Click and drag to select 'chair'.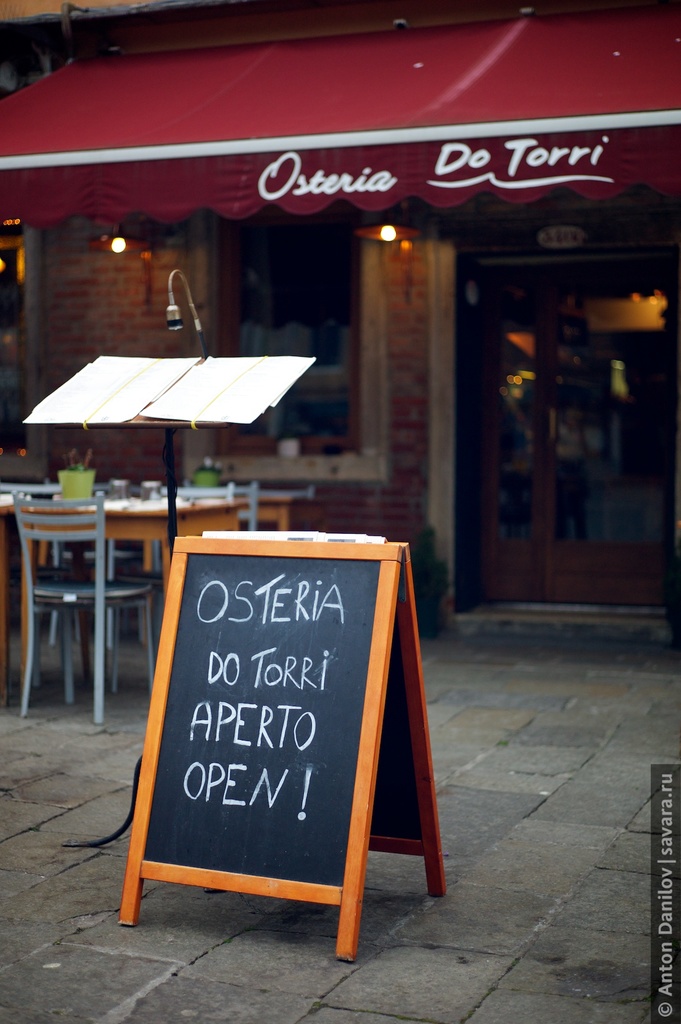
Selection: bbox=[253, 484, 317, 496].
